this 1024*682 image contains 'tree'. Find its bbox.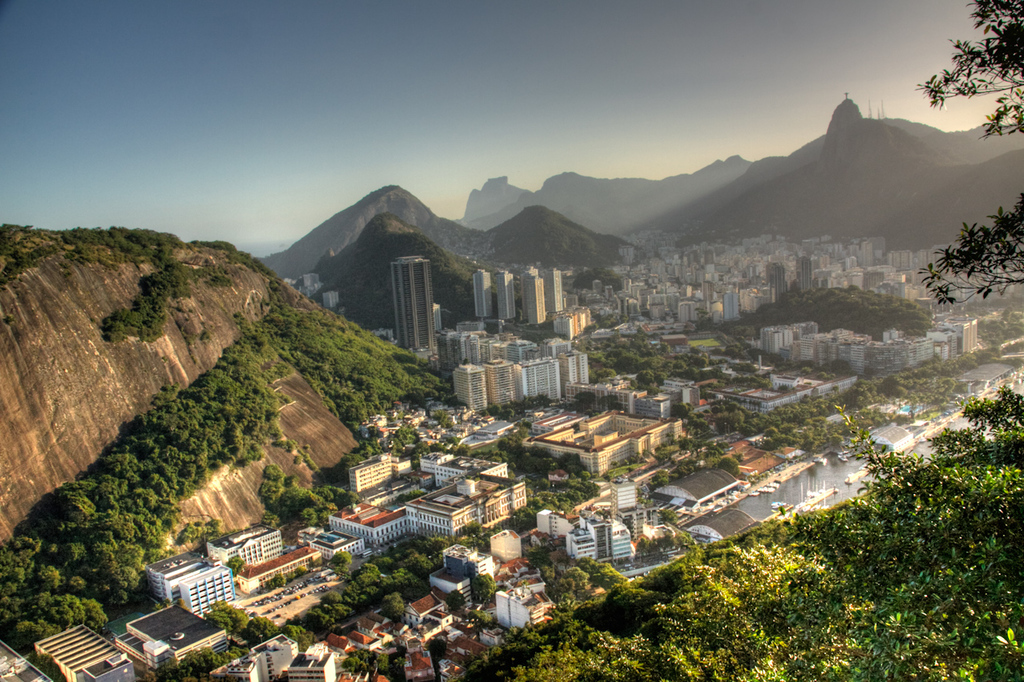
detection(413, 438, 430, 459).
